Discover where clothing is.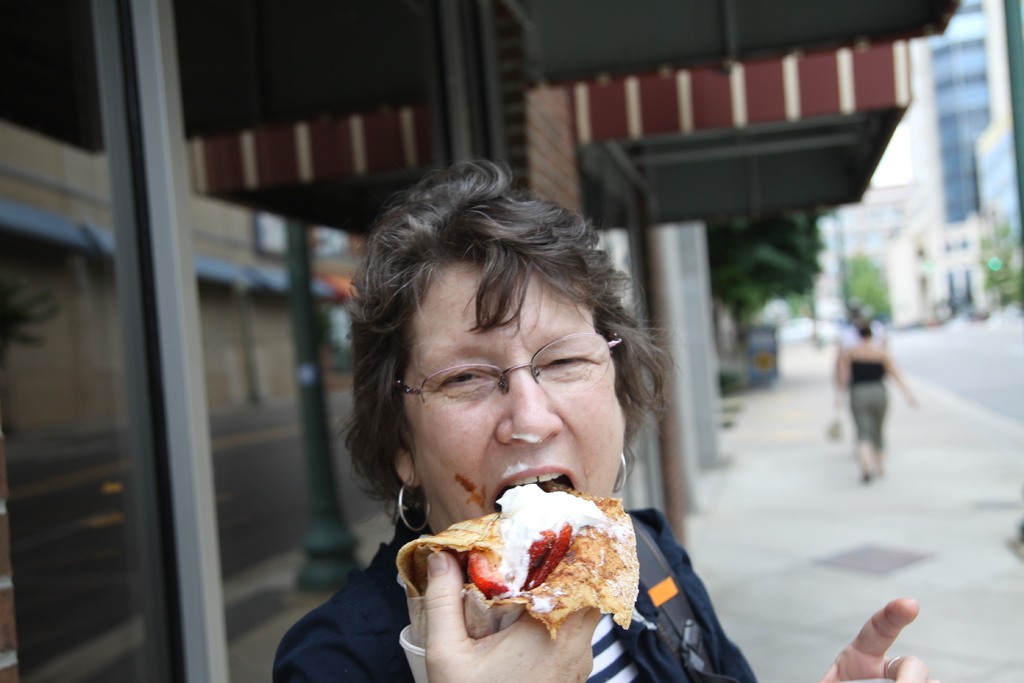
Discovered at (x1=854, y1=361, x2=889, y2=444).
